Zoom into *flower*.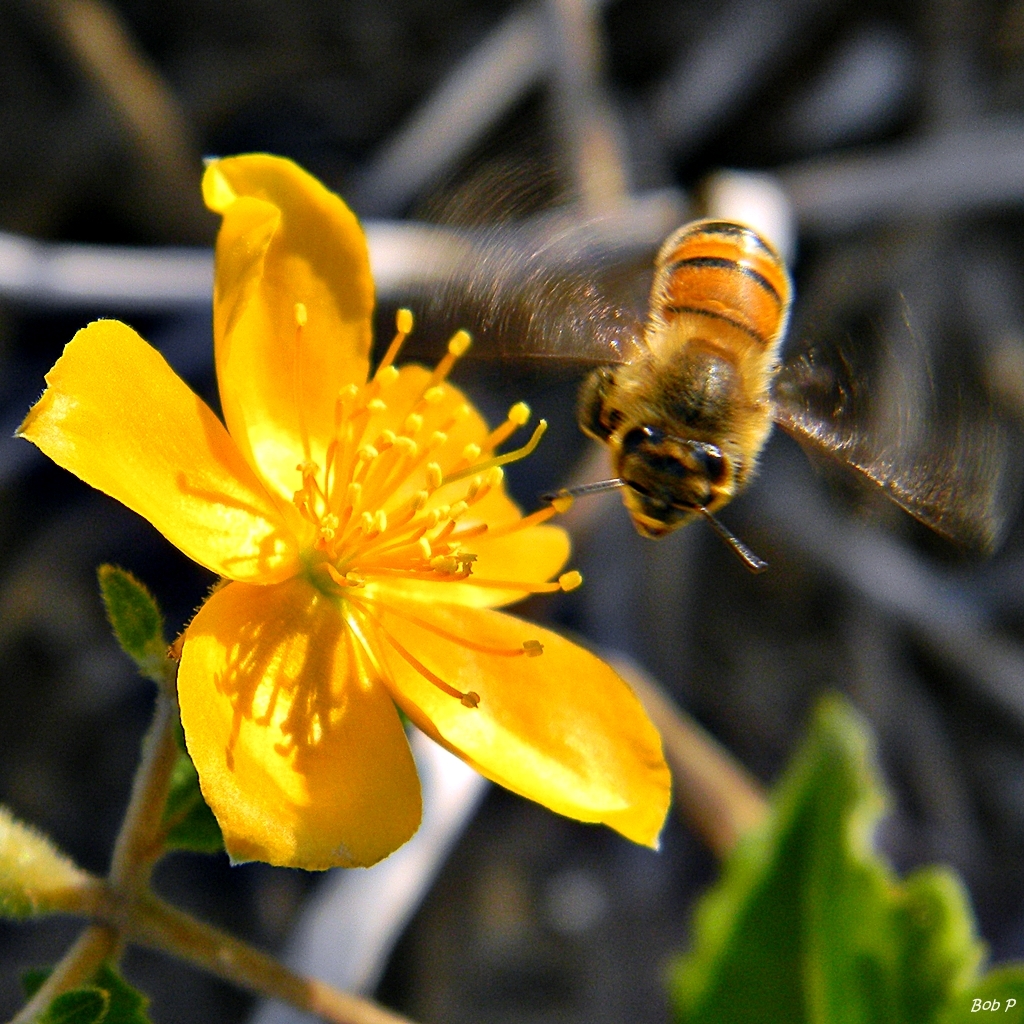
Zoom target: bbox=(32, 219, 639, 849).
